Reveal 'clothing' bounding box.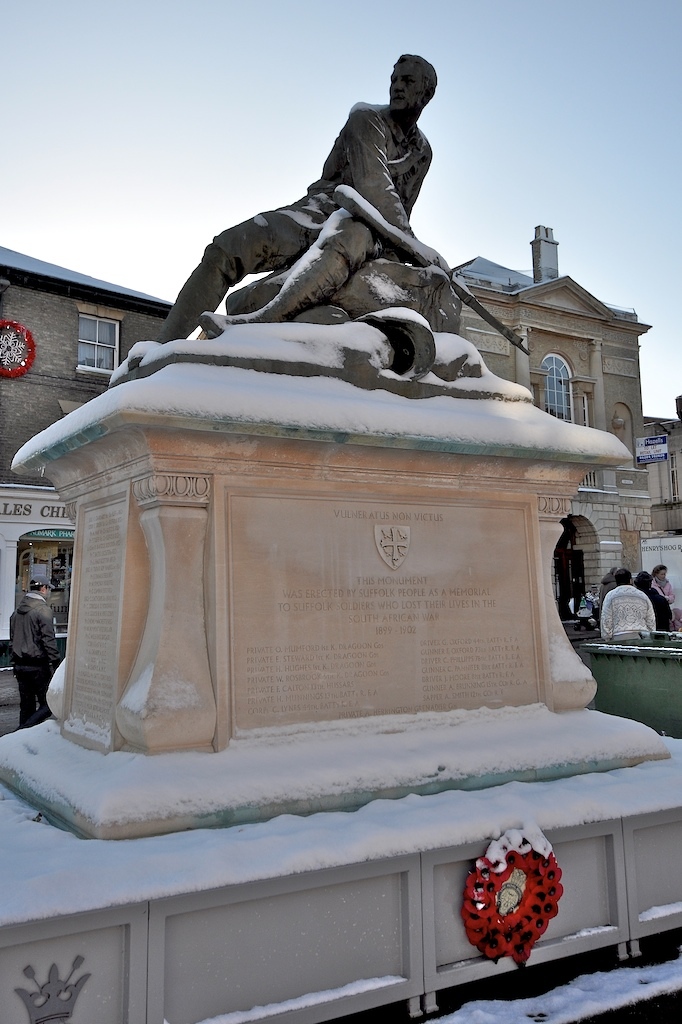
Revealed: {"left": 601, "top": 572, "right": 616, "bottom": 597}.
